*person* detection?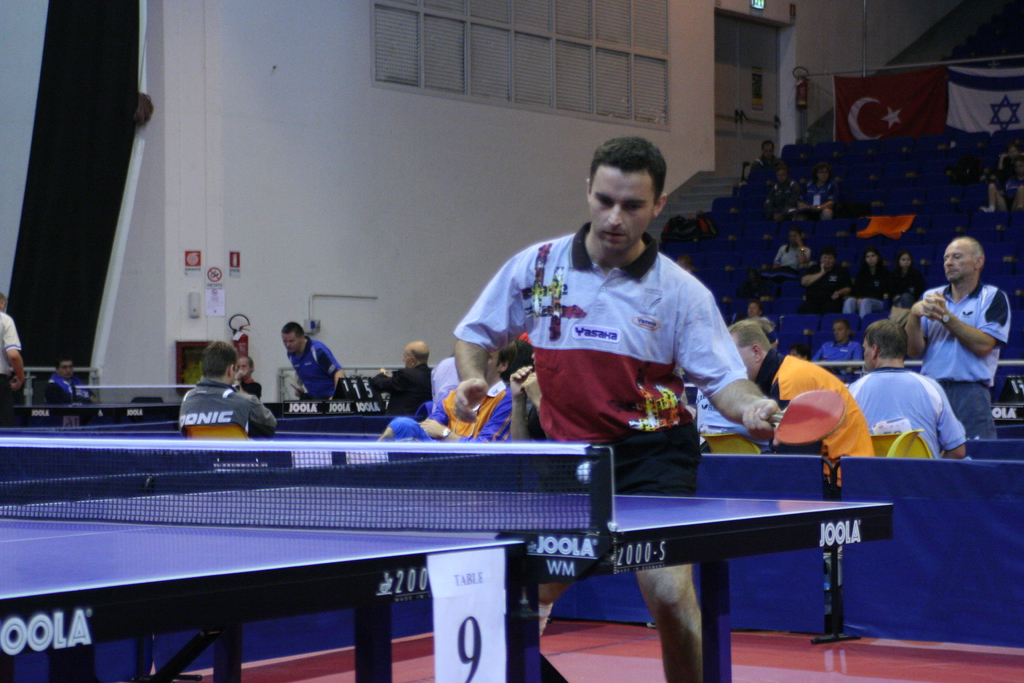
l=904, t=237, r=1013, b=438
